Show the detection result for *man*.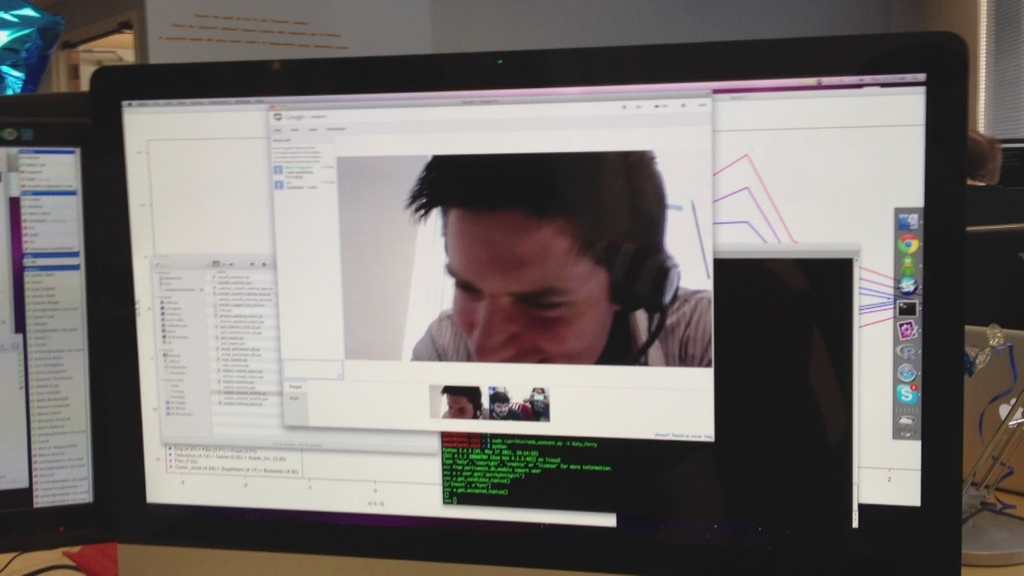
(366,160,718,388).
